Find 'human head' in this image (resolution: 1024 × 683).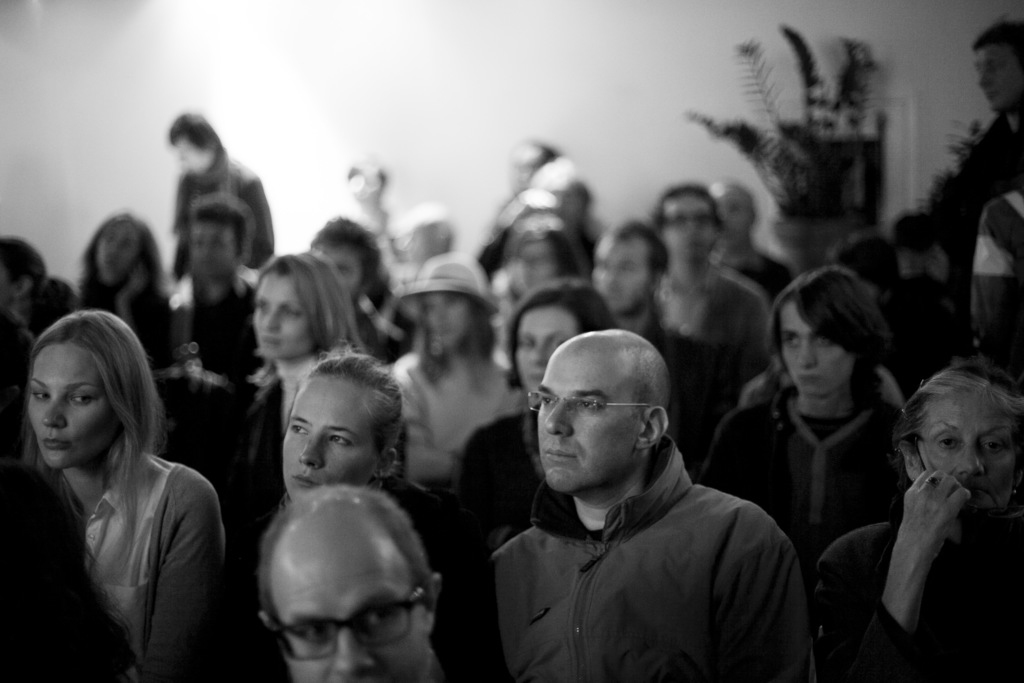
[x1=970, y1=16, x2=1023, y2=117].
